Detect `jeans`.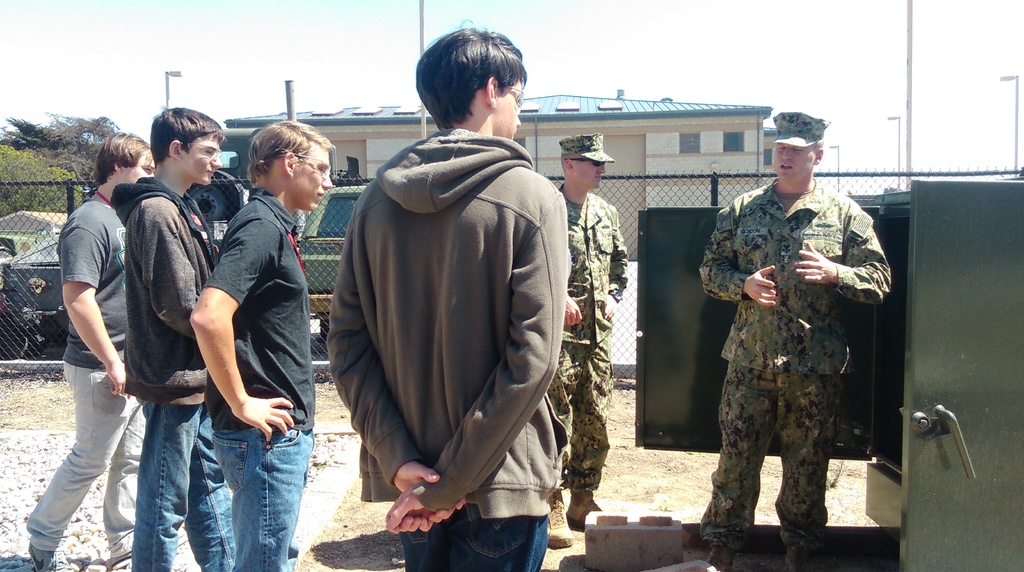
Detected at <box>212,422,317,571</box>.
